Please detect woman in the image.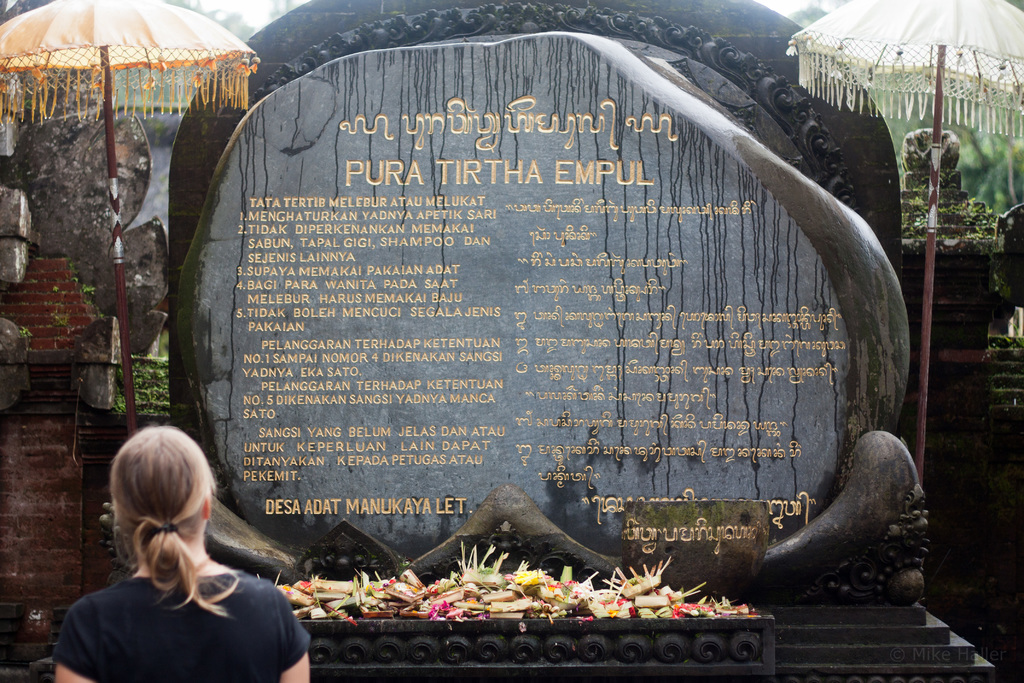
box(46, 419, 301, 673).
